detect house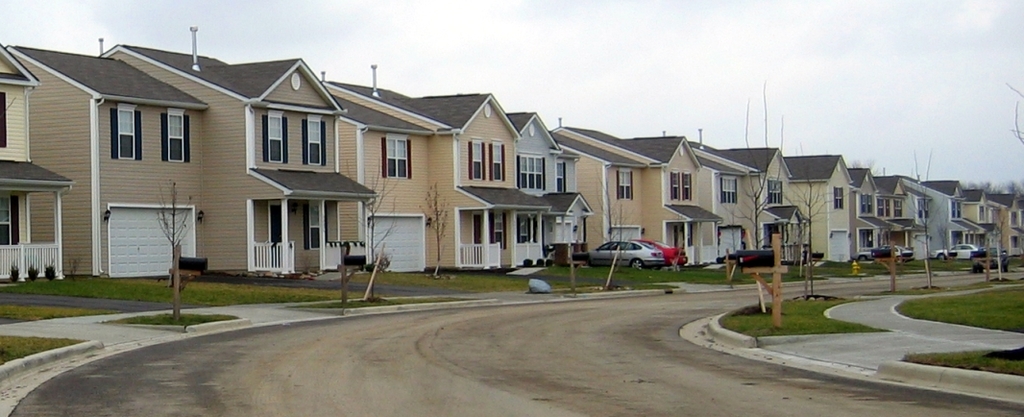
(874,173,913,259)
